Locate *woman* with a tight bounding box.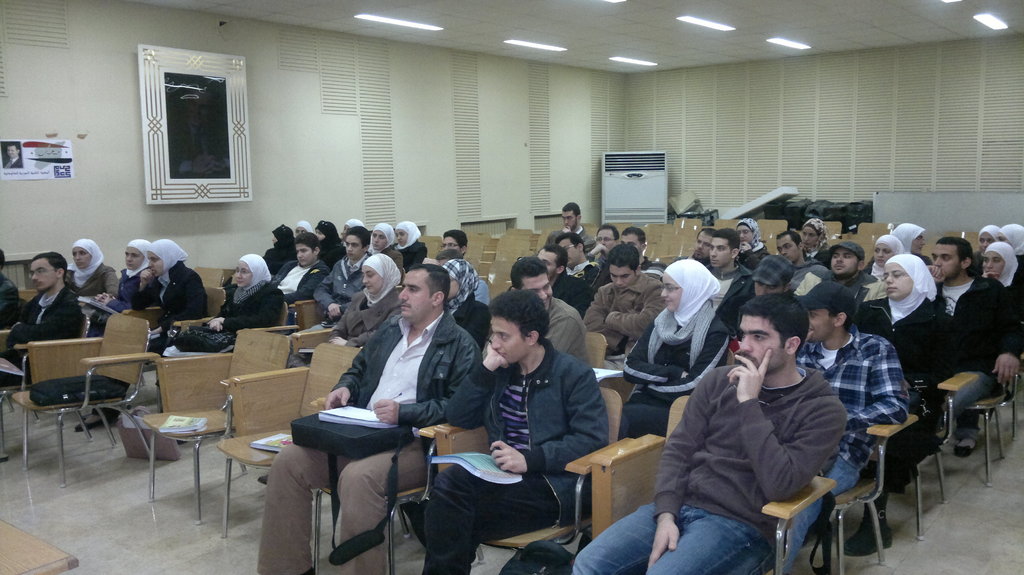
x1=740 y1=217 x2=767 y2=270.
